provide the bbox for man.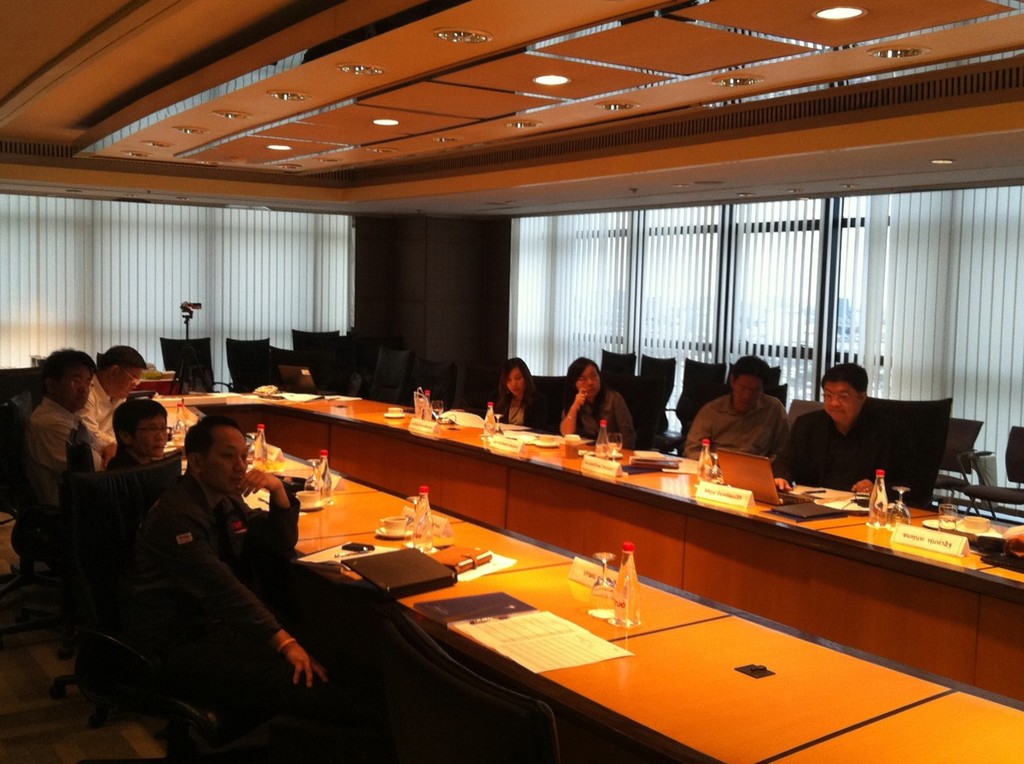
x1=678, y1=354, x2=788, y2=474.
